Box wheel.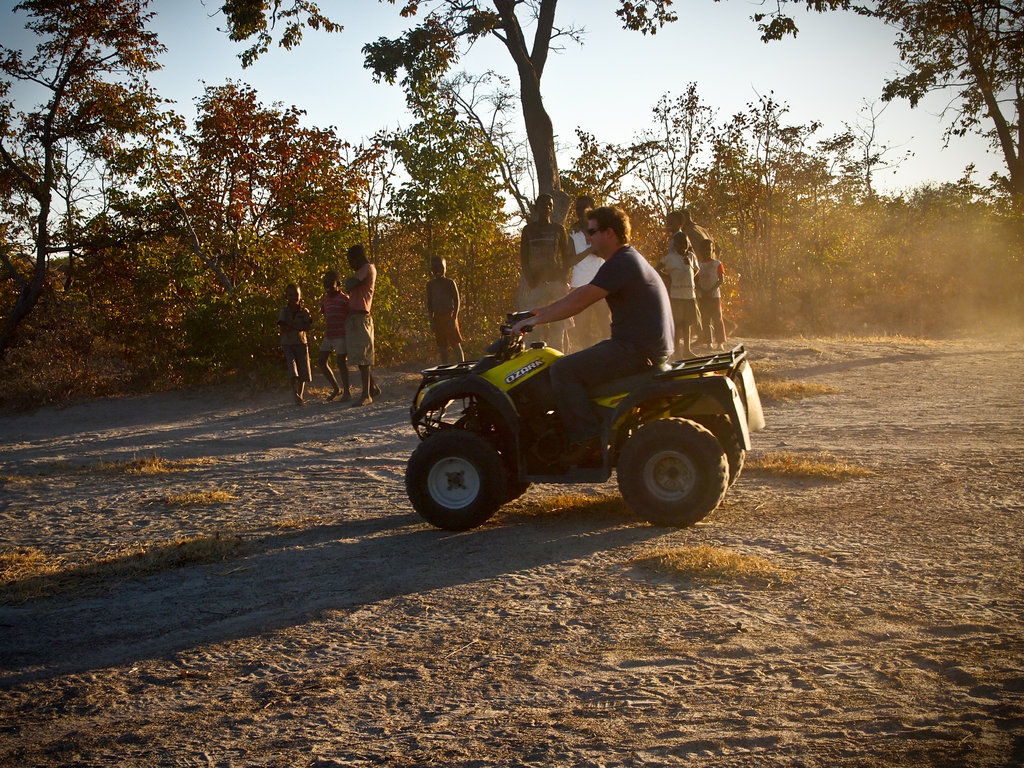
(x1=488, y1=428, x2=529, y2=502).
